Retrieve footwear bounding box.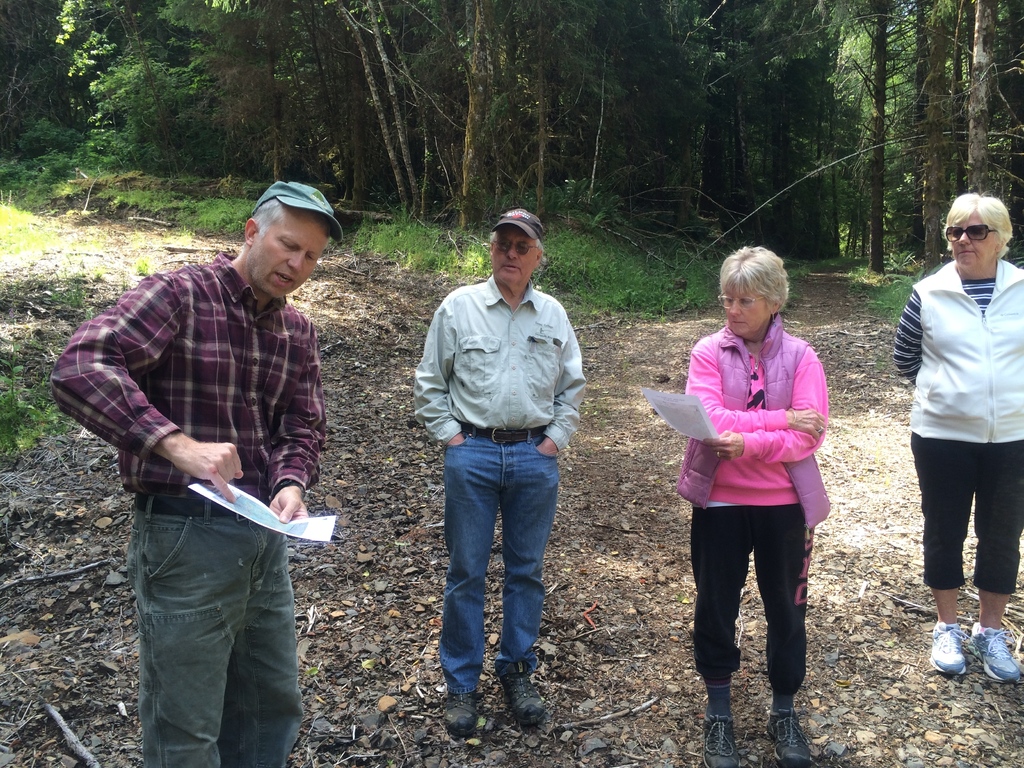
Bounding box: 444/689/485/737.
